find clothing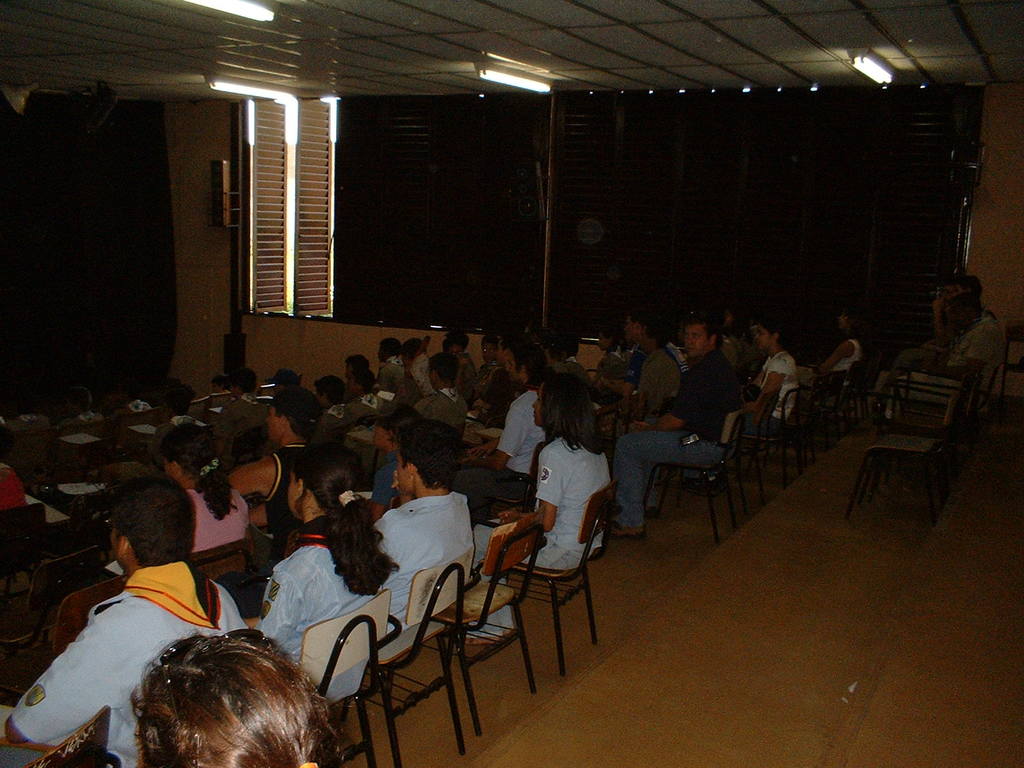
<region>473, 425, 600, 641</region>
